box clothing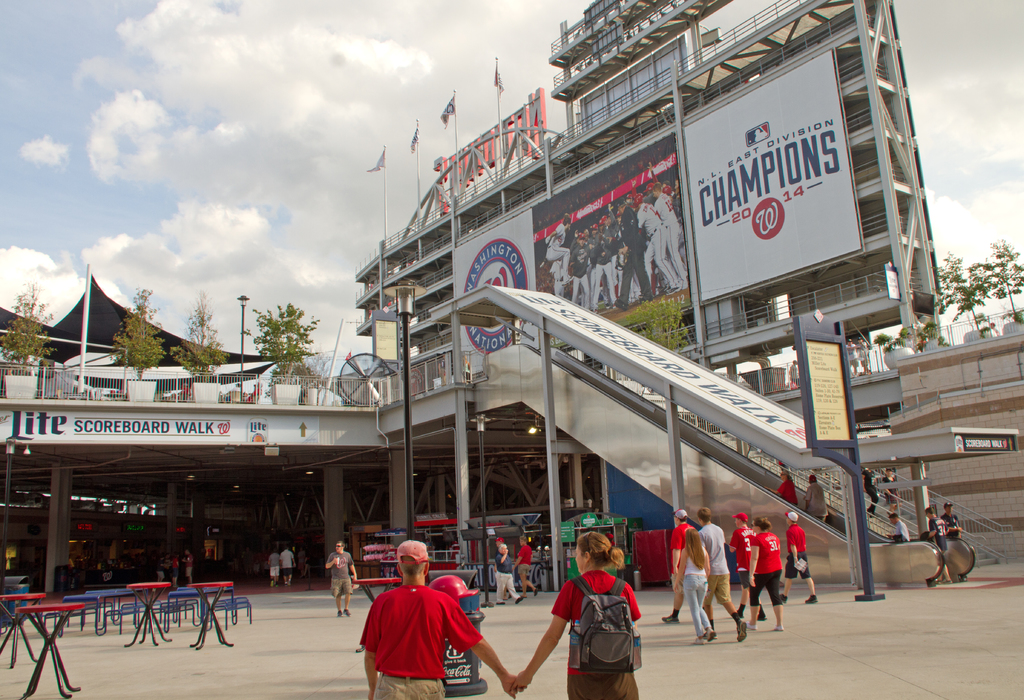
[781, 528, 814, 595]
